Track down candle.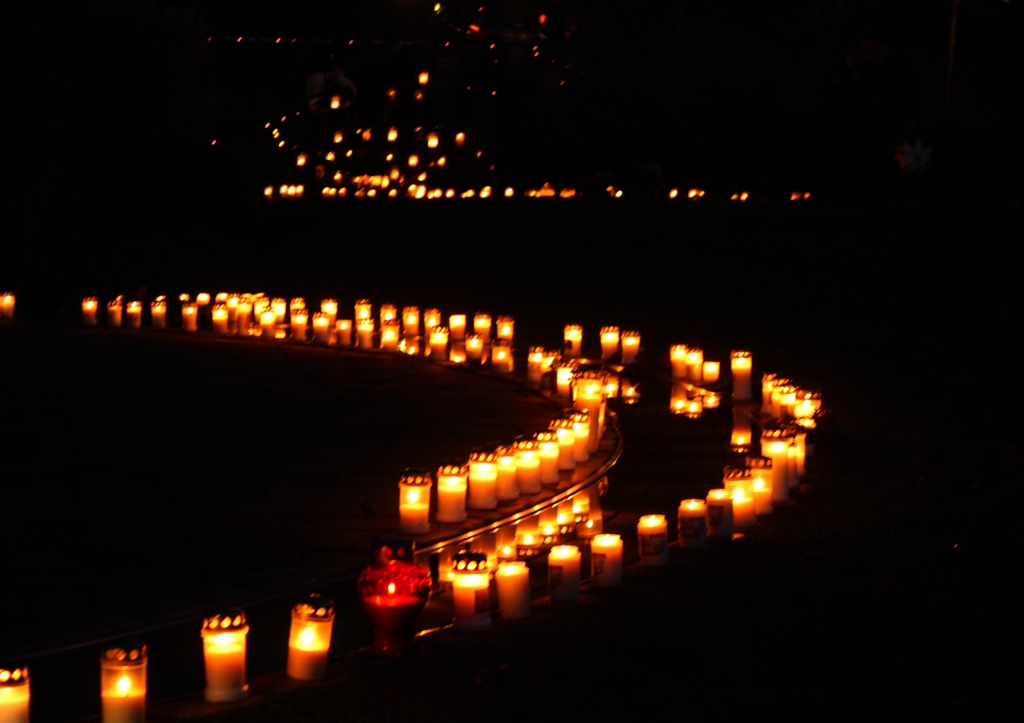
Tracked to 129 301 138 326.
